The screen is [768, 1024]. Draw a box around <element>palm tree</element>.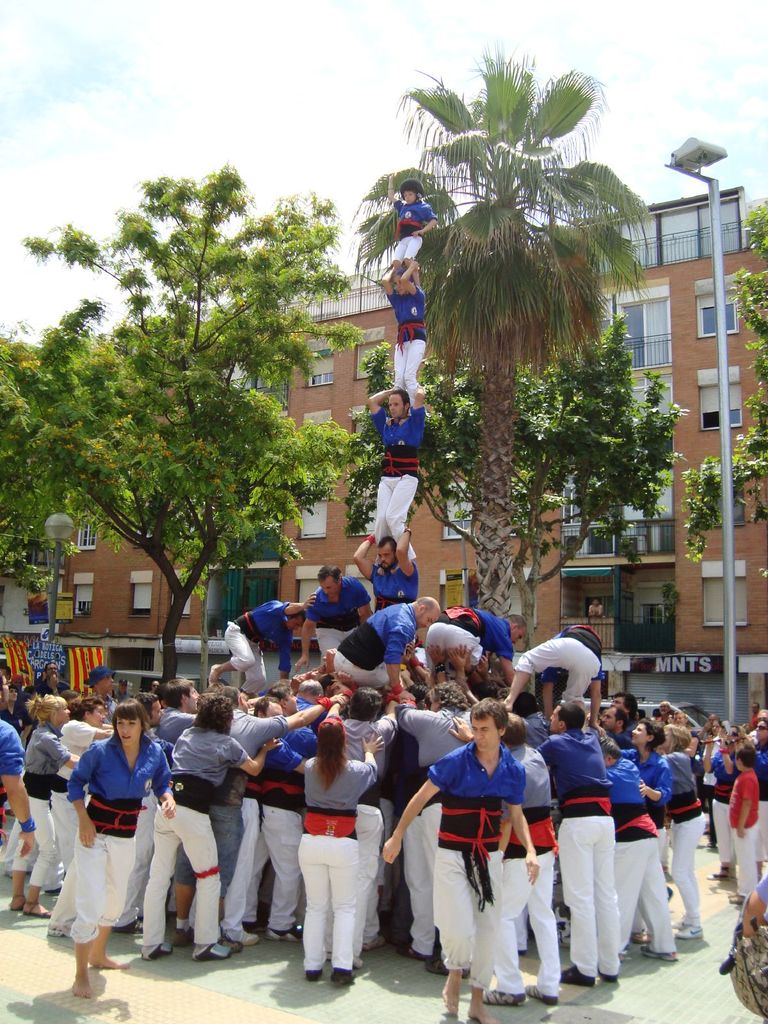
locate(26, 339, 277, 734).
